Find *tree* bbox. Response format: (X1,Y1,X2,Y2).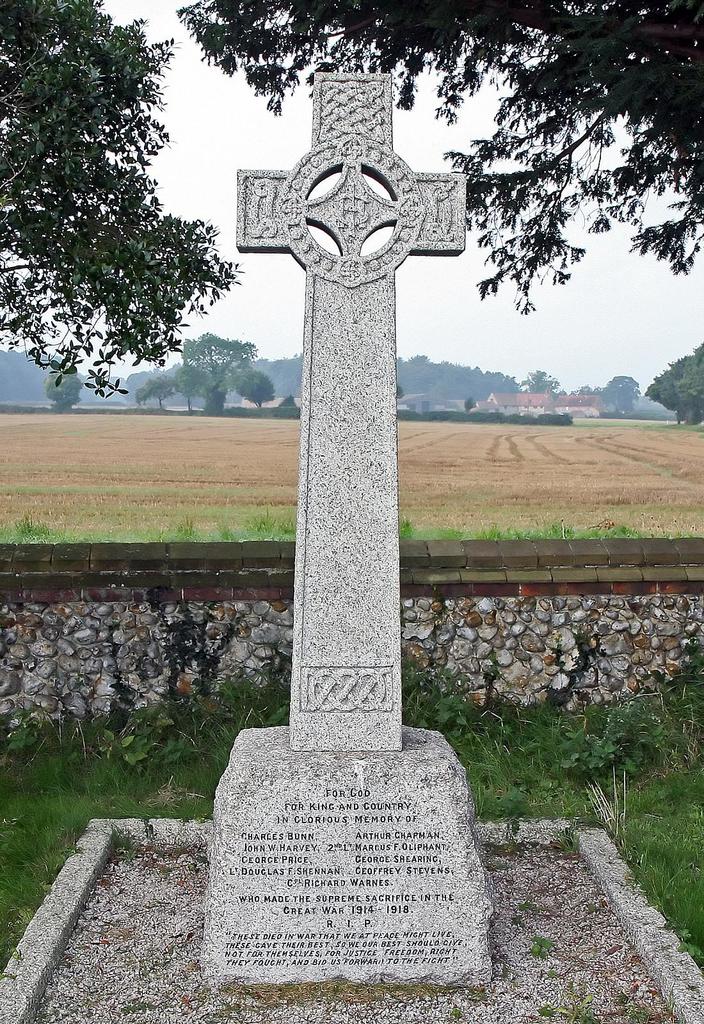
(13,6,233,434).
